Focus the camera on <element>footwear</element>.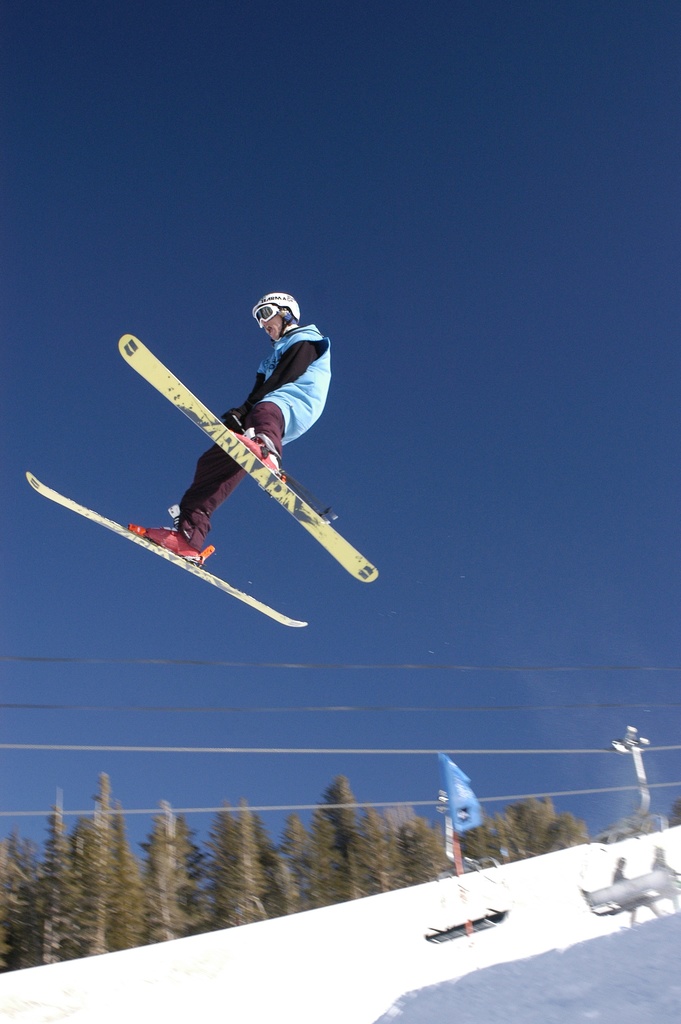
Focus region: select_region(227, 431, 274, 483).
